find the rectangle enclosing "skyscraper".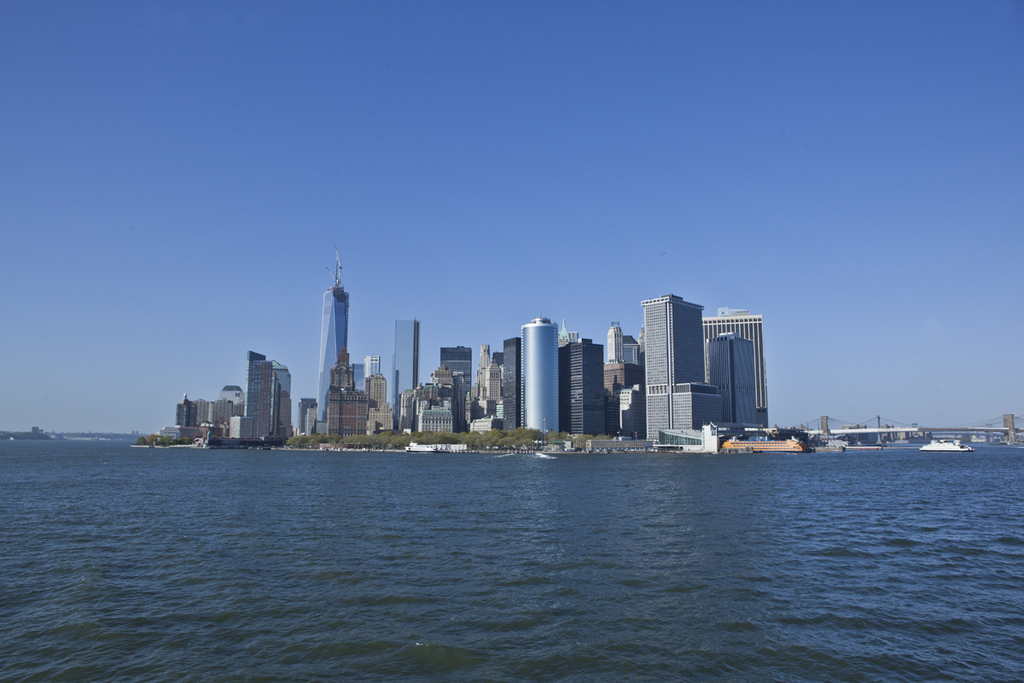
l=389, t=315, r=422, b=428.
